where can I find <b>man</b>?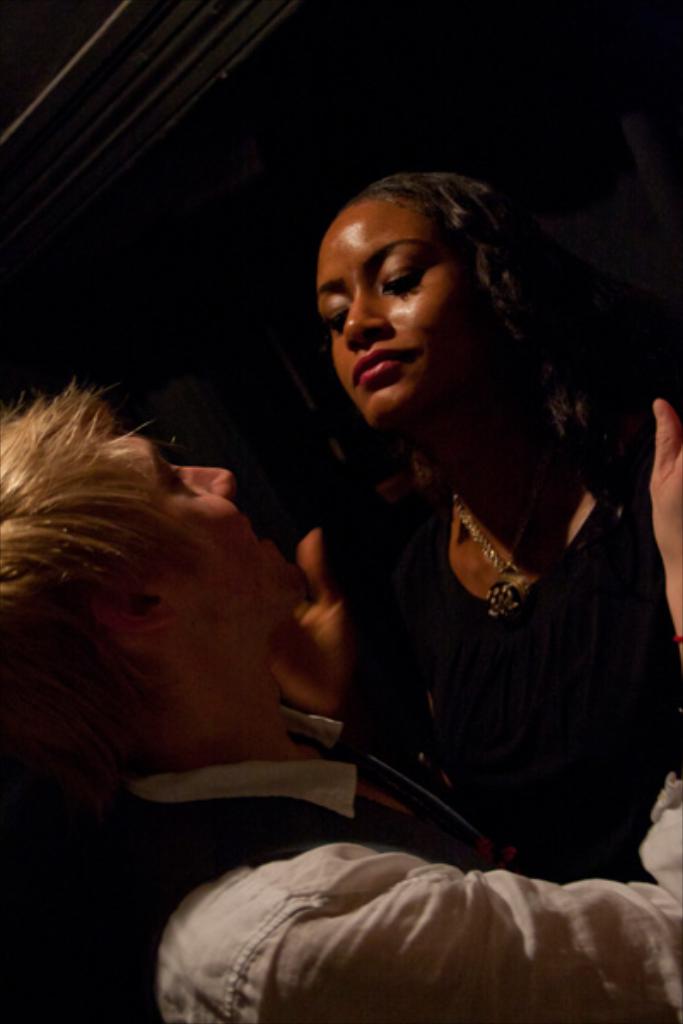
You can find it at 0/381/681/1022.
